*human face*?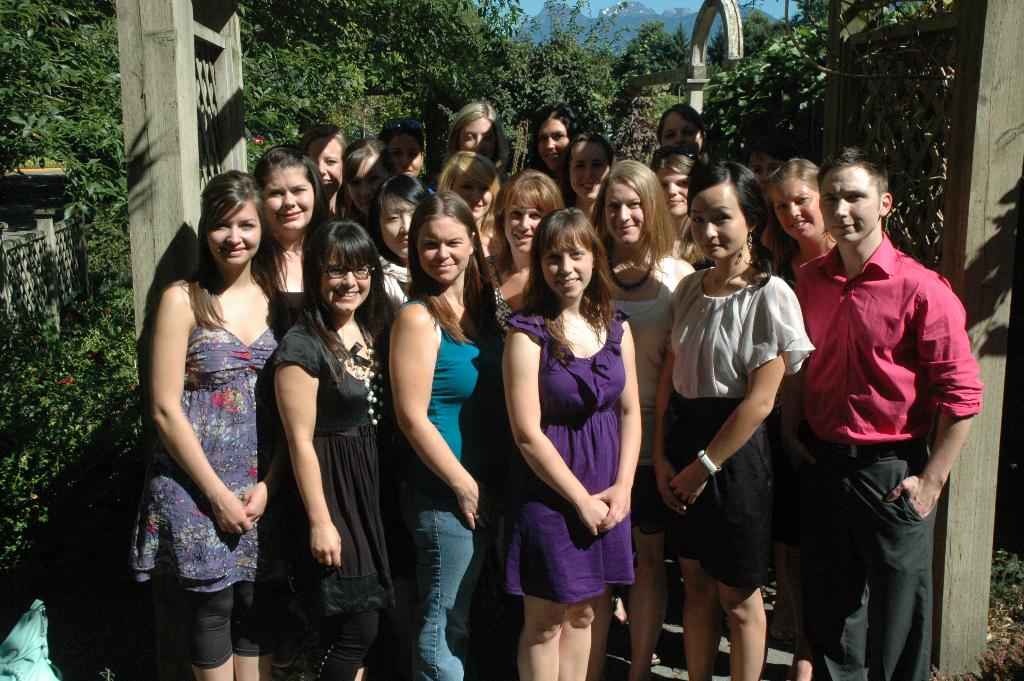
bbox=(419, 209, 481, 284)
